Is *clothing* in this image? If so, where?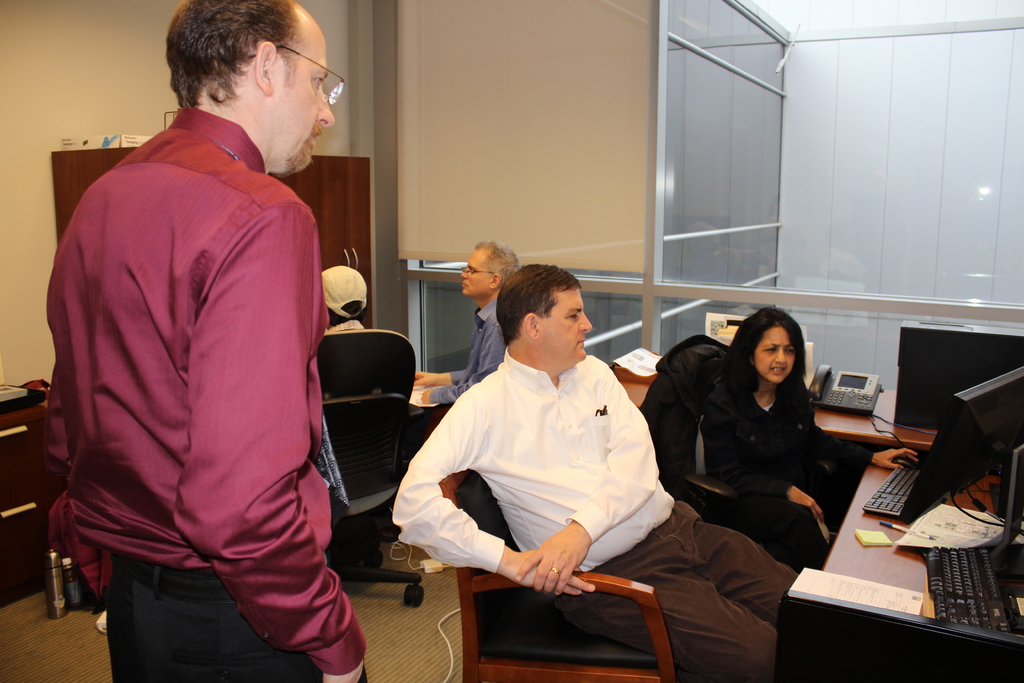
Yes, at locate(46, 73, 348, 664).
